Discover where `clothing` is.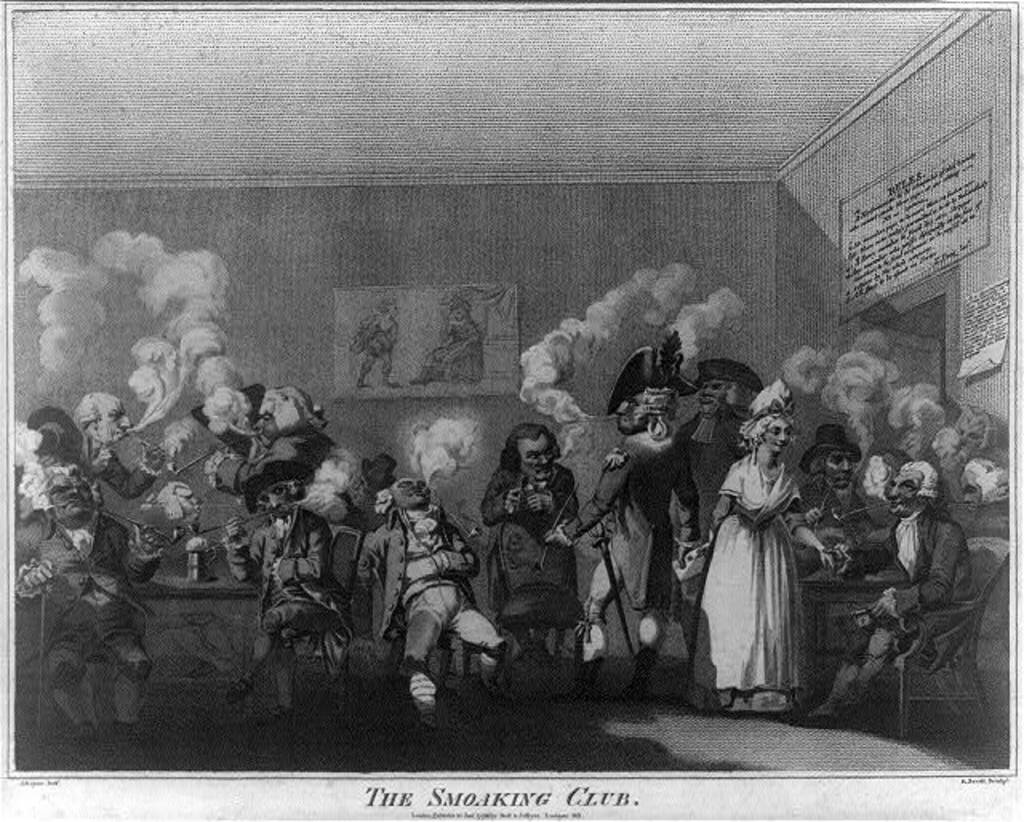
Discovered at 702/424/830/720.
